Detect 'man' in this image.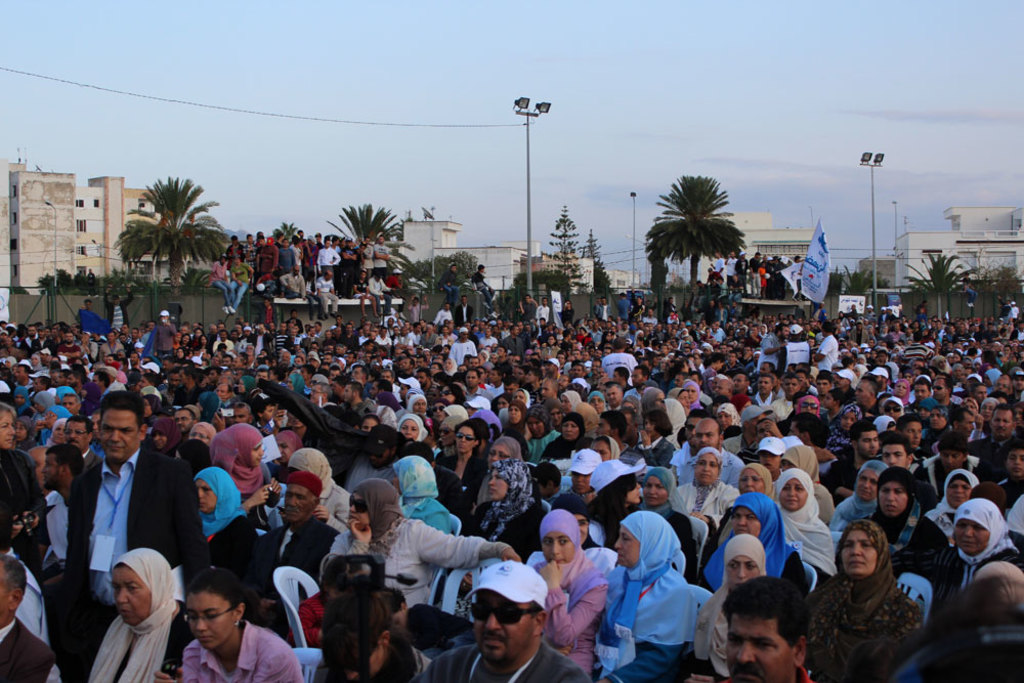
Detection: box=[824, 419, 879, 511].
